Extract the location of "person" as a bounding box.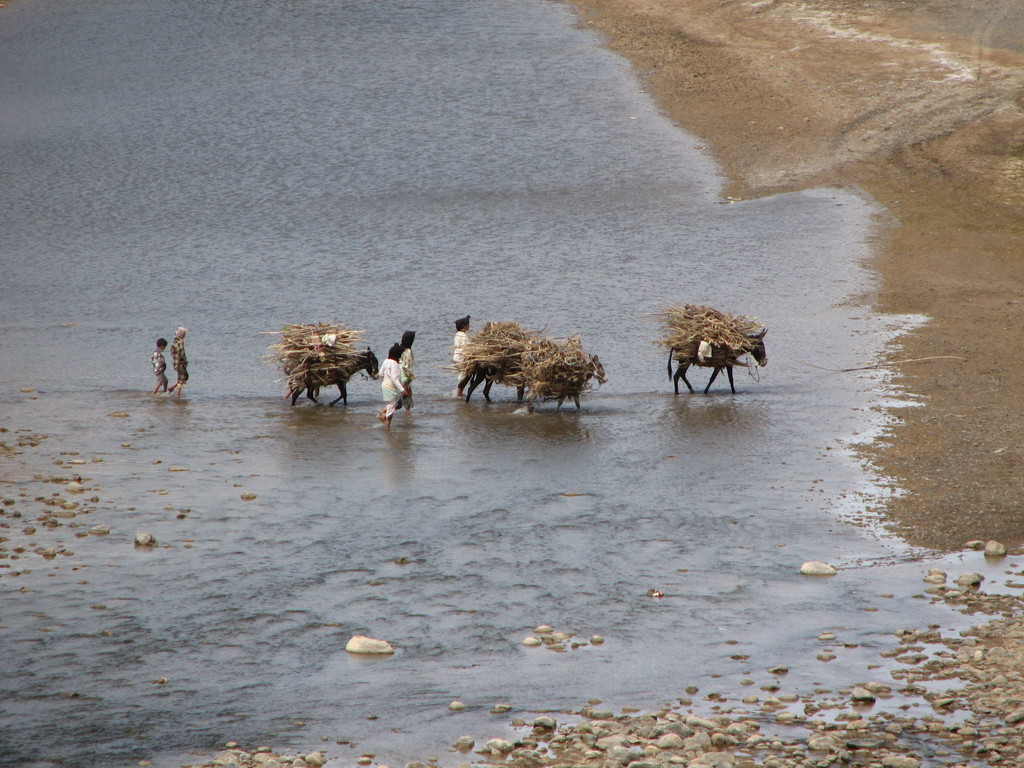
[left=372, top=344, right=409, bottom=430].
